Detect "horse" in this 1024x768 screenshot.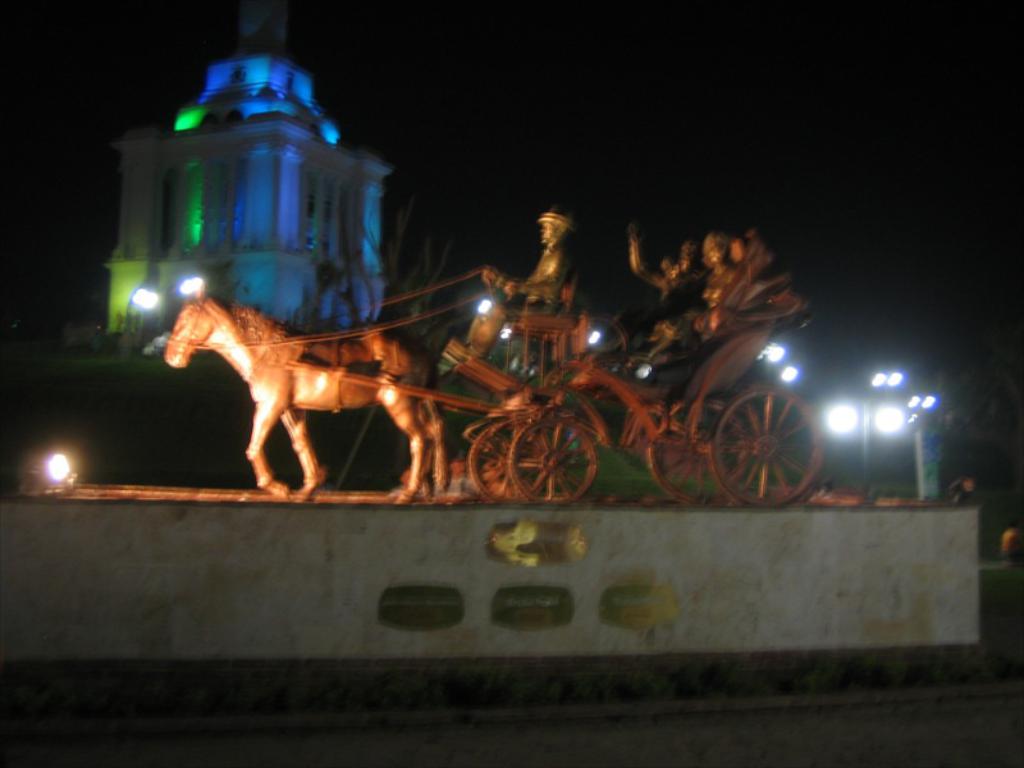
Detection: select_region(166, 287, 449, 506).
